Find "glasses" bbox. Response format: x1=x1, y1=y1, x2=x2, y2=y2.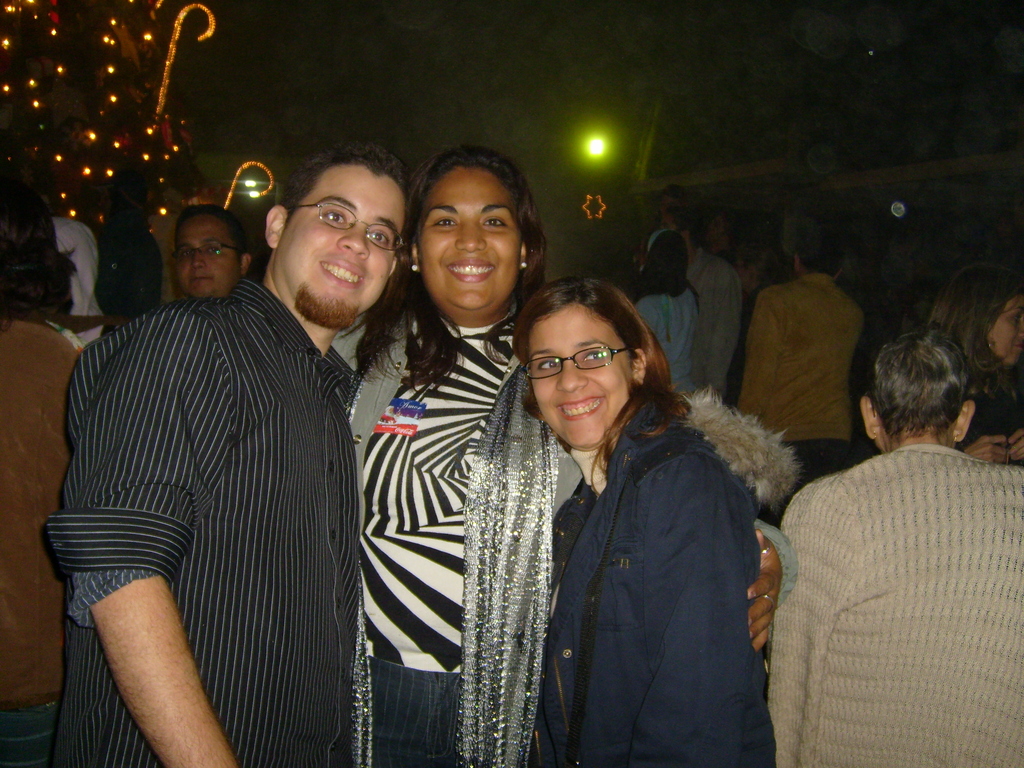
x1=166, y1=243, x2=244, y2=262.
